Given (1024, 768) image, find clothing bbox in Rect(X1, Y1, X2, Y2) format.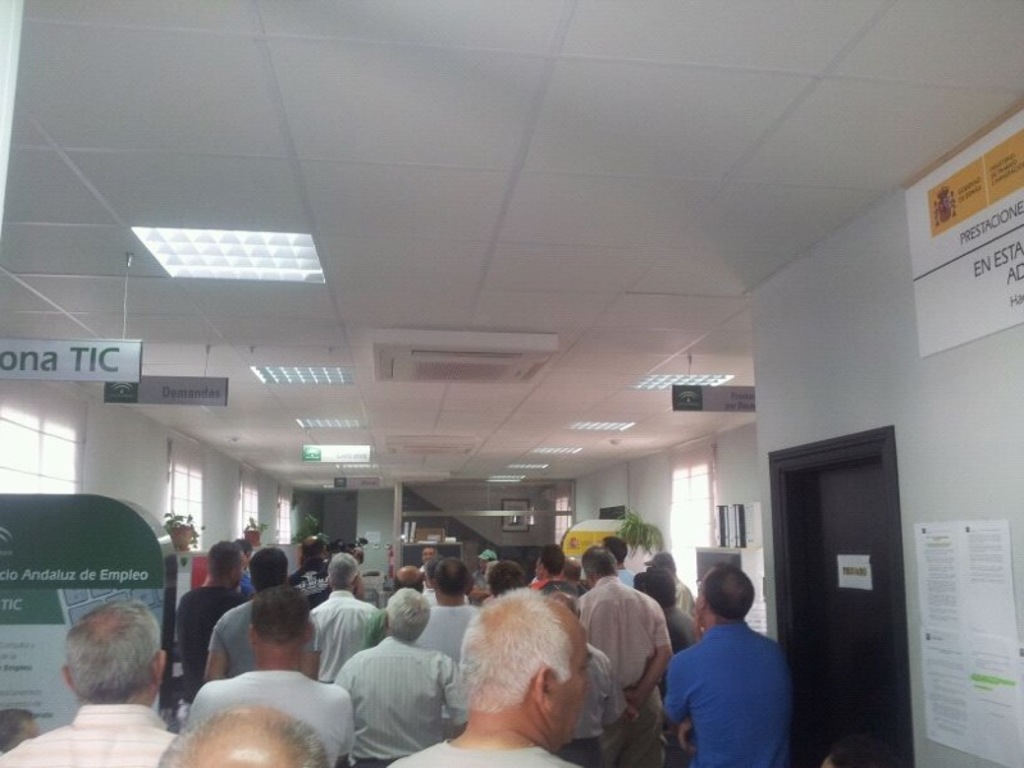
Rect(561, 653, 627, 767).
